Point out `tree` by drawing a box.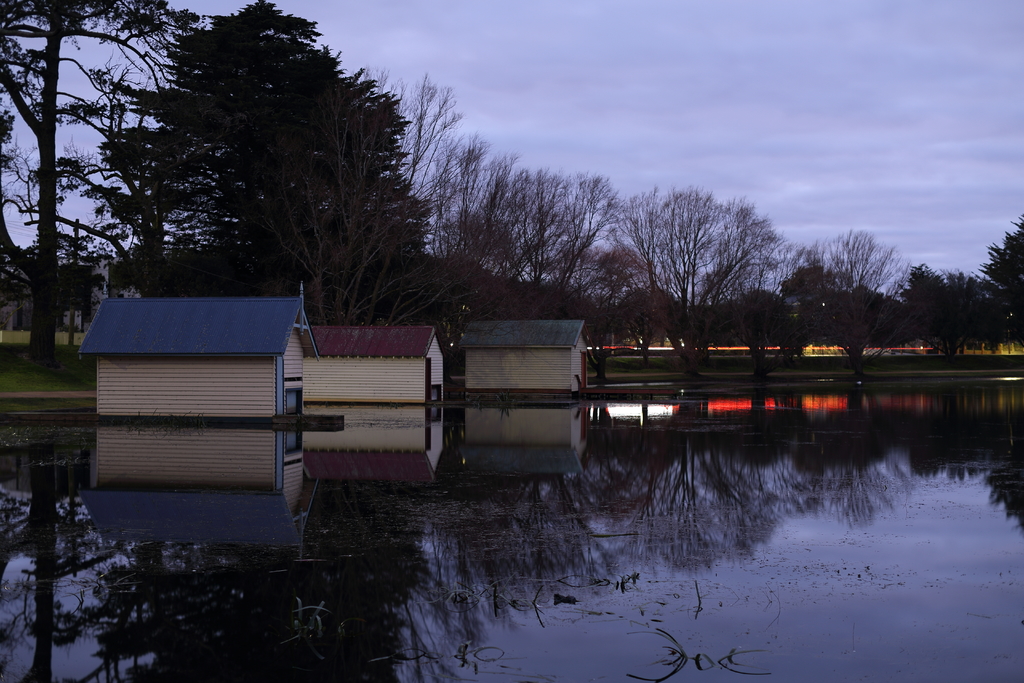
locate(0, 0, 188, 374).
